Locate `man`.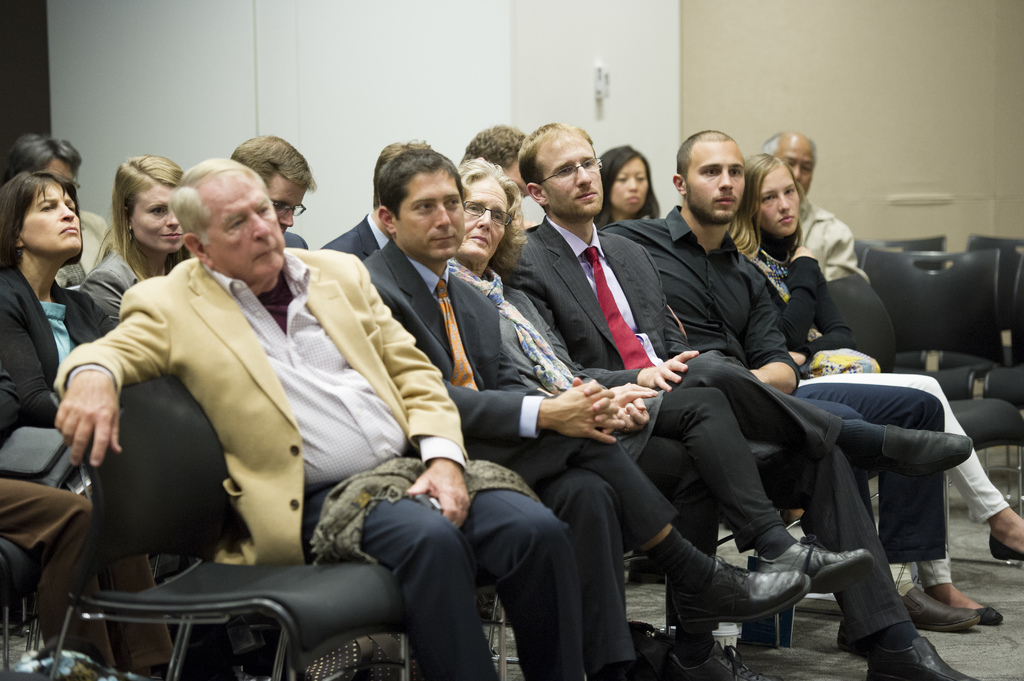
Bounding box: <region>755, 130, 871, 284</region>.
